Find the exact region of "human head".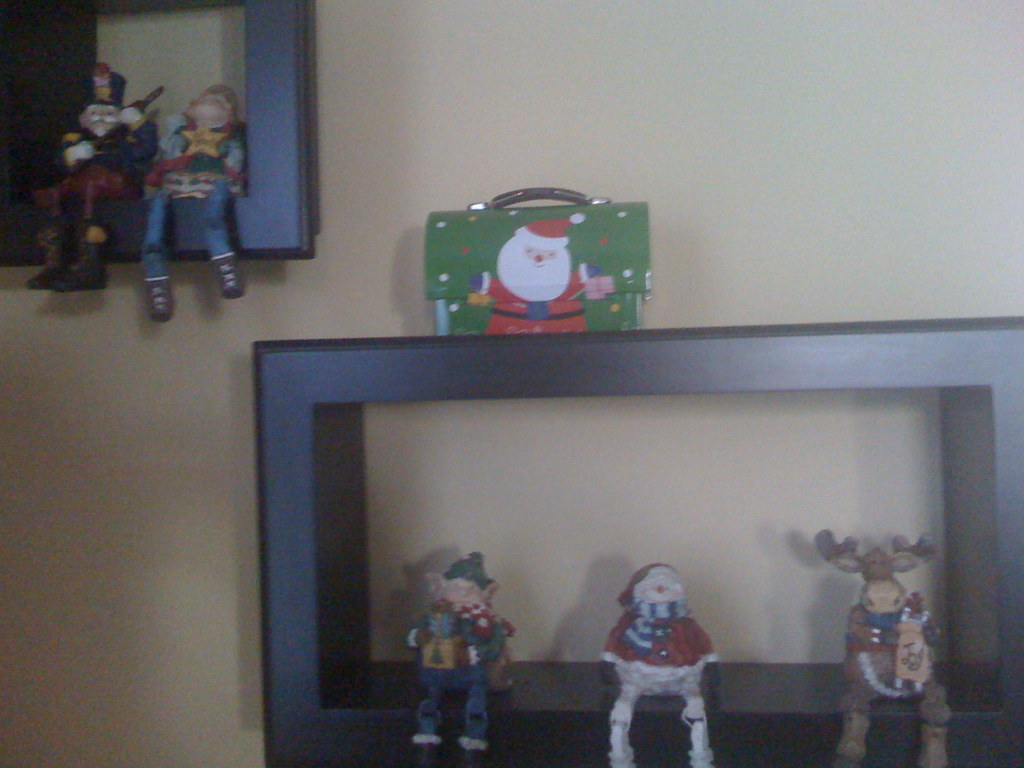
Exact region: select_region(79, 101, 121, 142).
